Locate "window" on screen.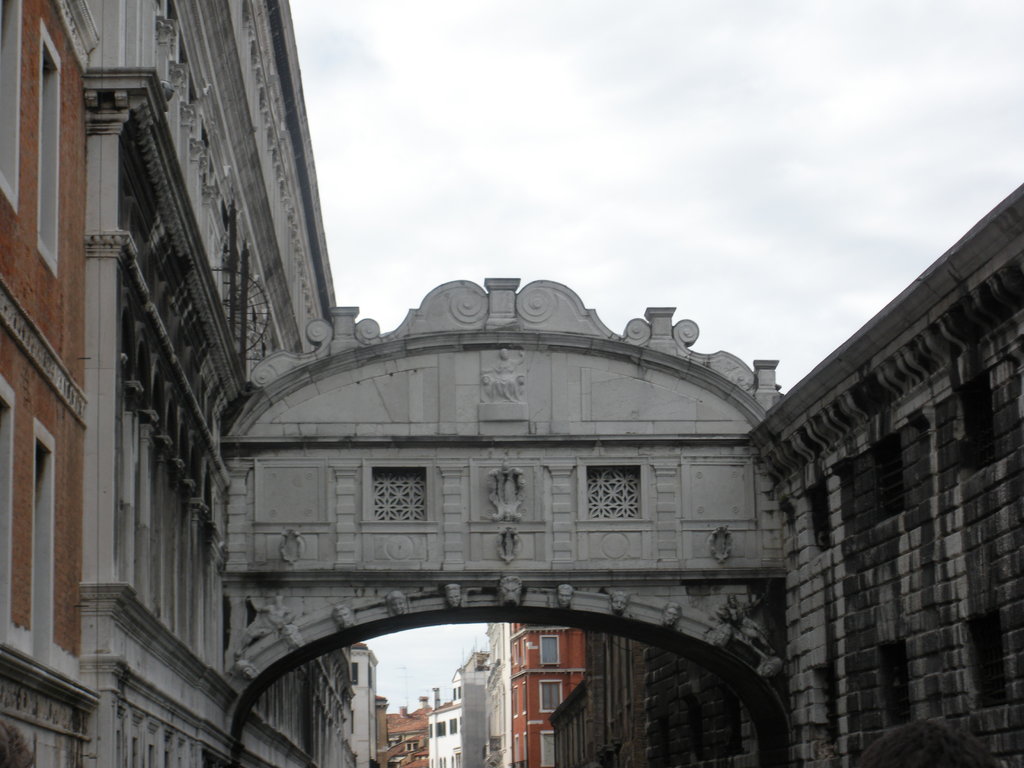
On screen at [left=813, top=468, right=828, bottom=554].
